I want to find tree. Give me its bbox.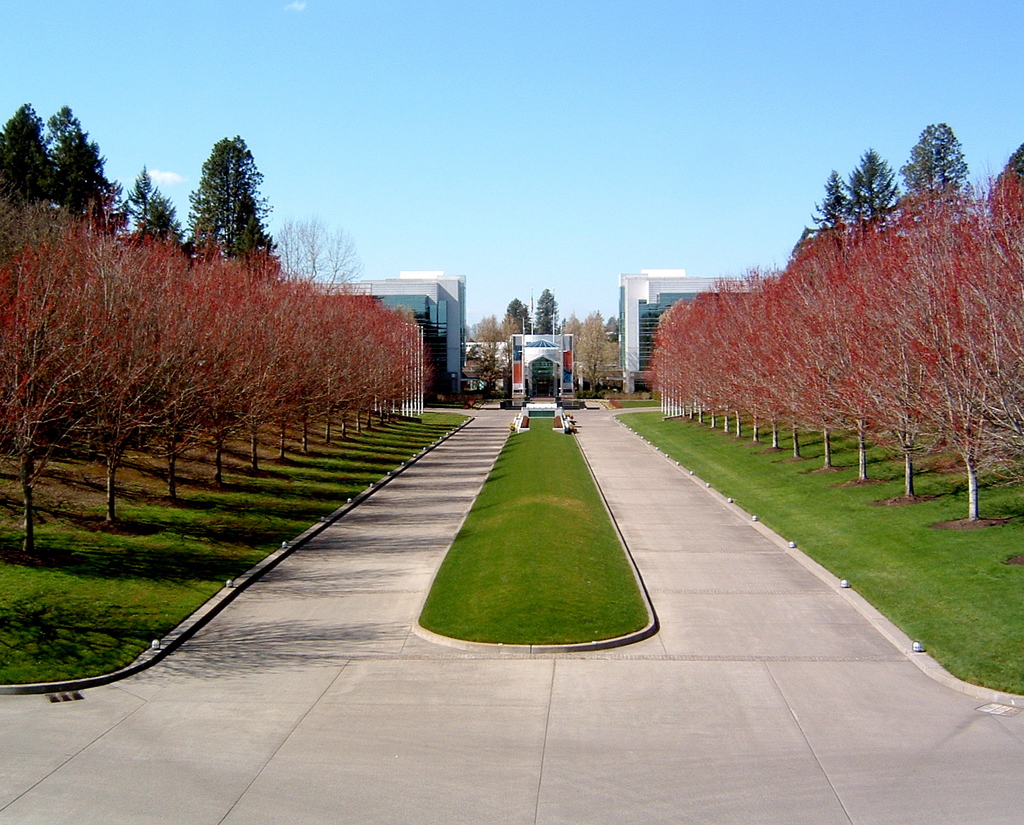
467, 313, 518, 345.
